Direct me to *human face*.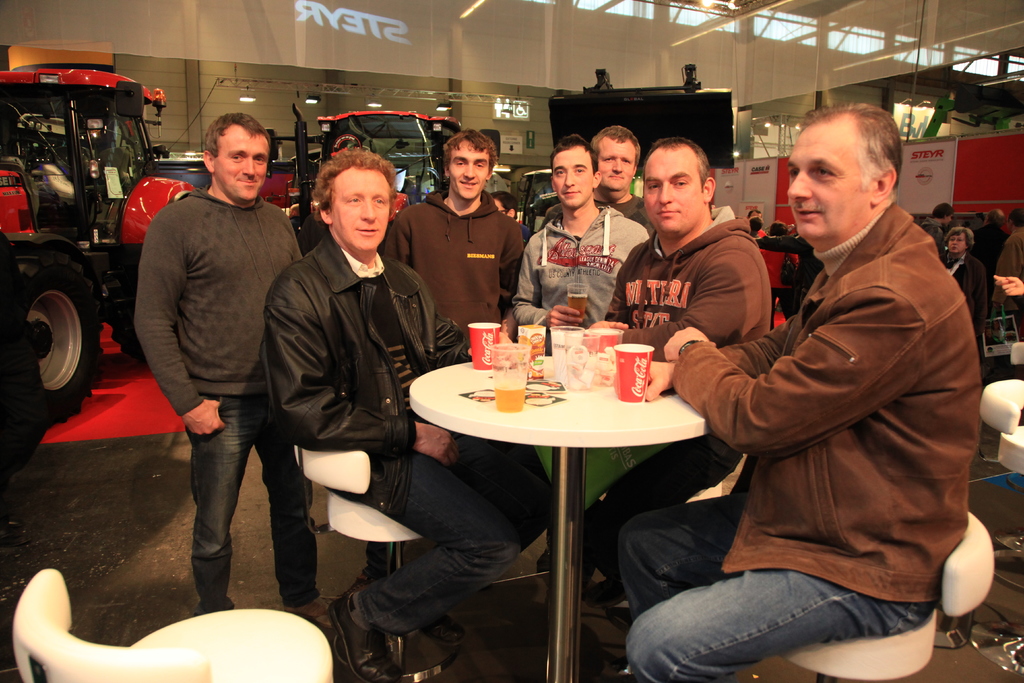
Direction: pyautogui.locateOnScreen(334, 168, 390, 252).
